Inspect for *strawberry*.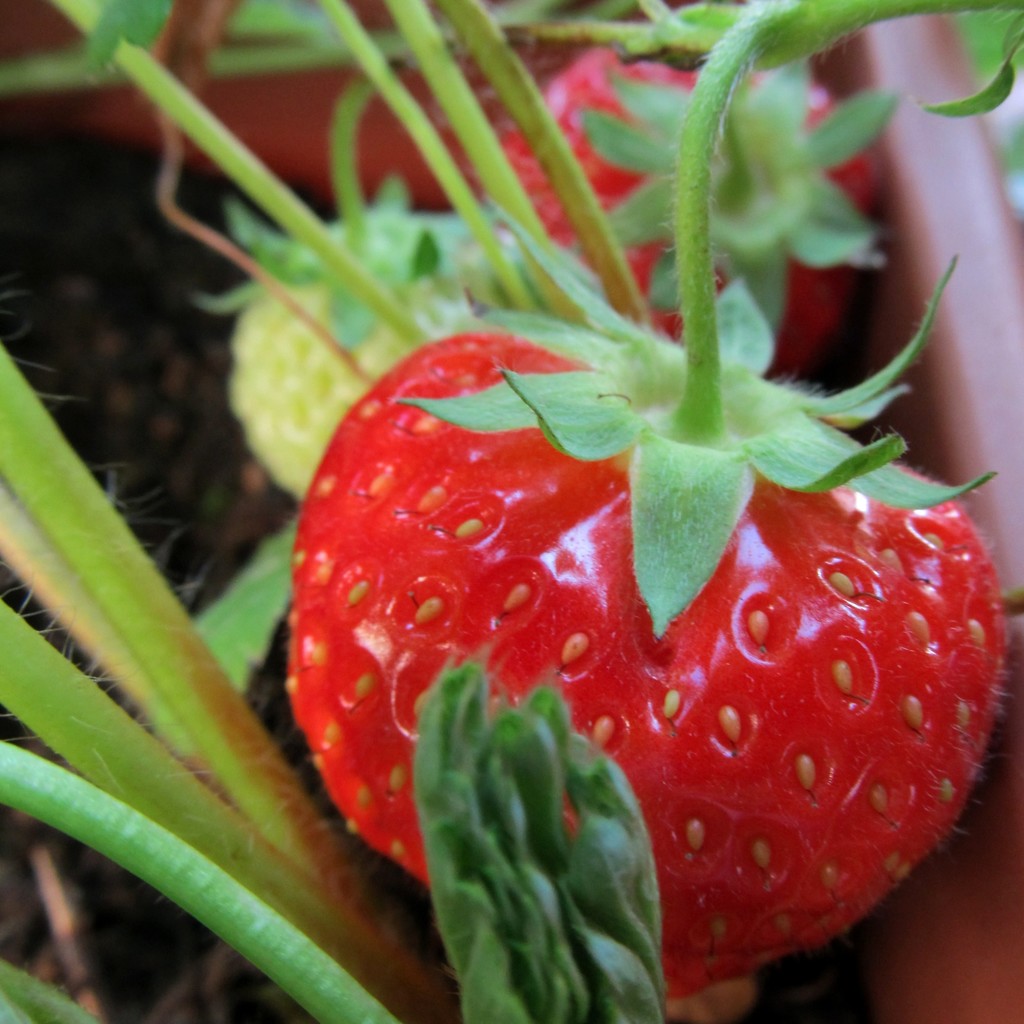
Inspection: box=[299, 3, 1002, 996].
